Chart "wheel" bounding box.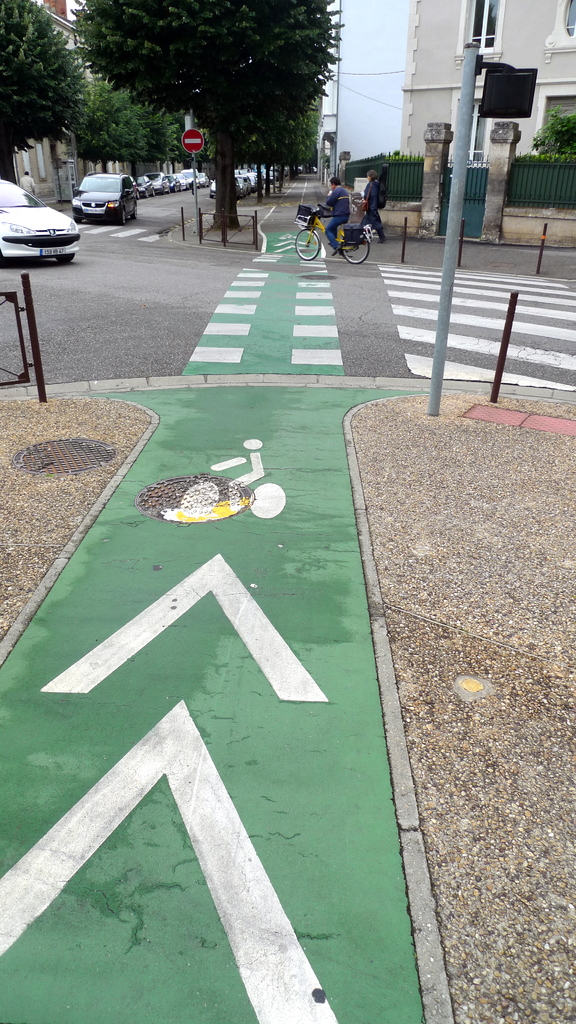
Charted: (left=340, top=230, right=369, bottom=264).
